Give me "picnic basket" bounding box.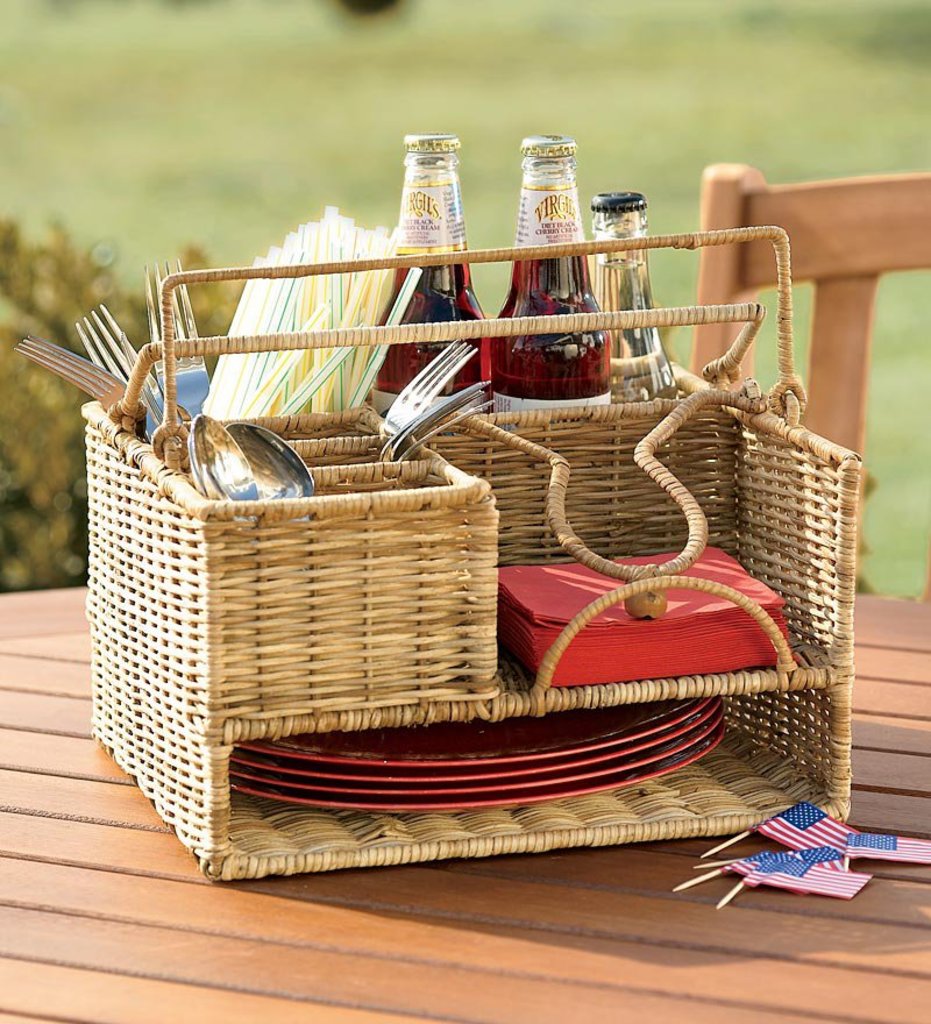
<region>80, 223, 861, 884</region>.
